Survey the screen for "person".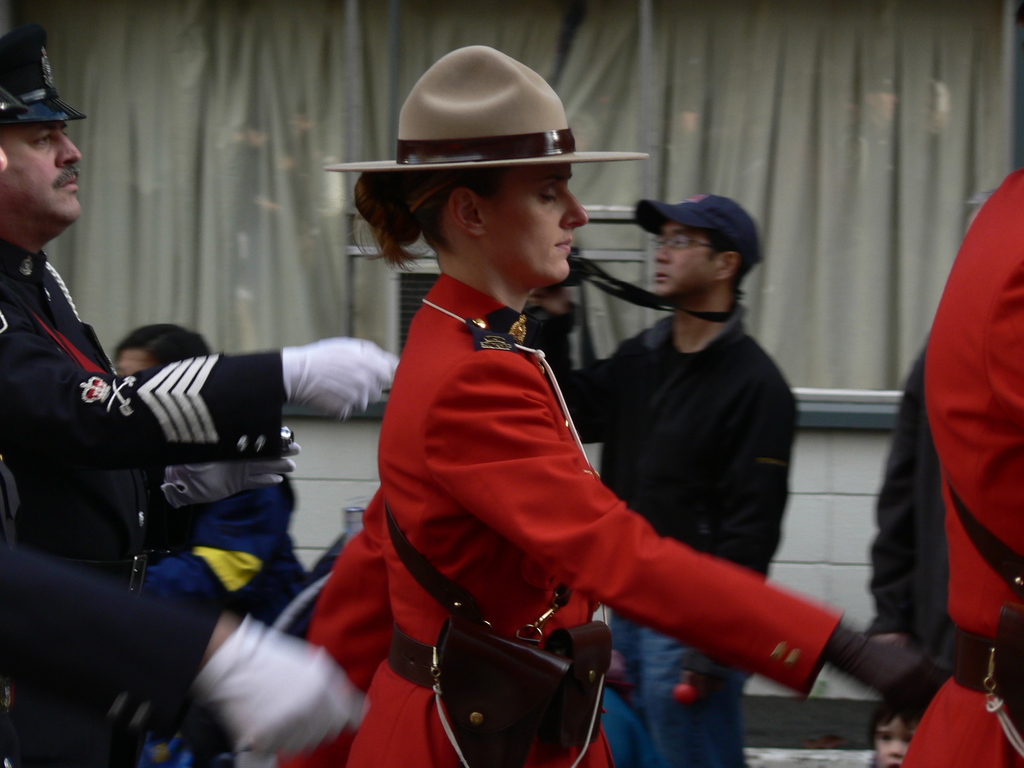
Survey found: bbox=[0, 143, 359, 767].
